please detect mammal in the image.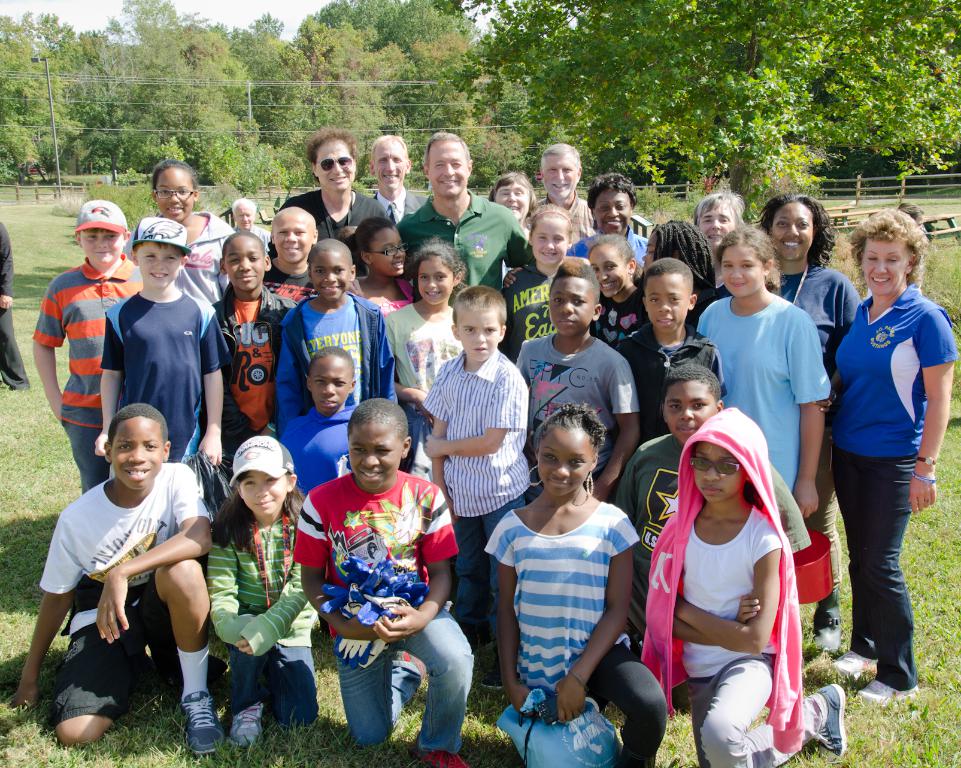
<bbox>213, 231, 296, 453</bbox>.
